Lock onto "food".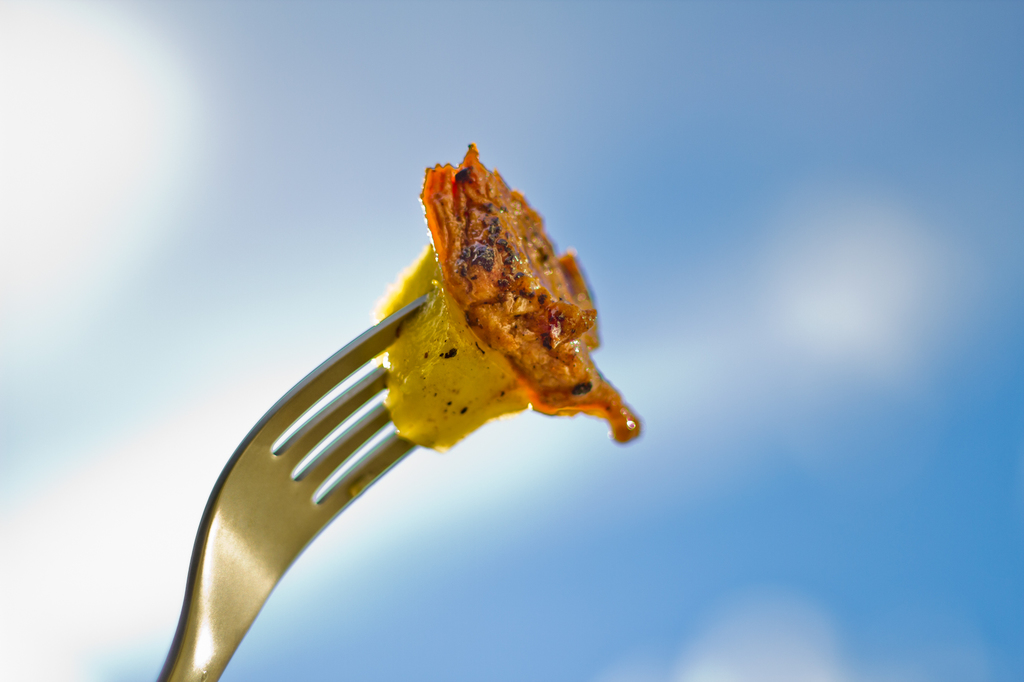
Locked: [left=367, top=125, right=626, bottom=449].
